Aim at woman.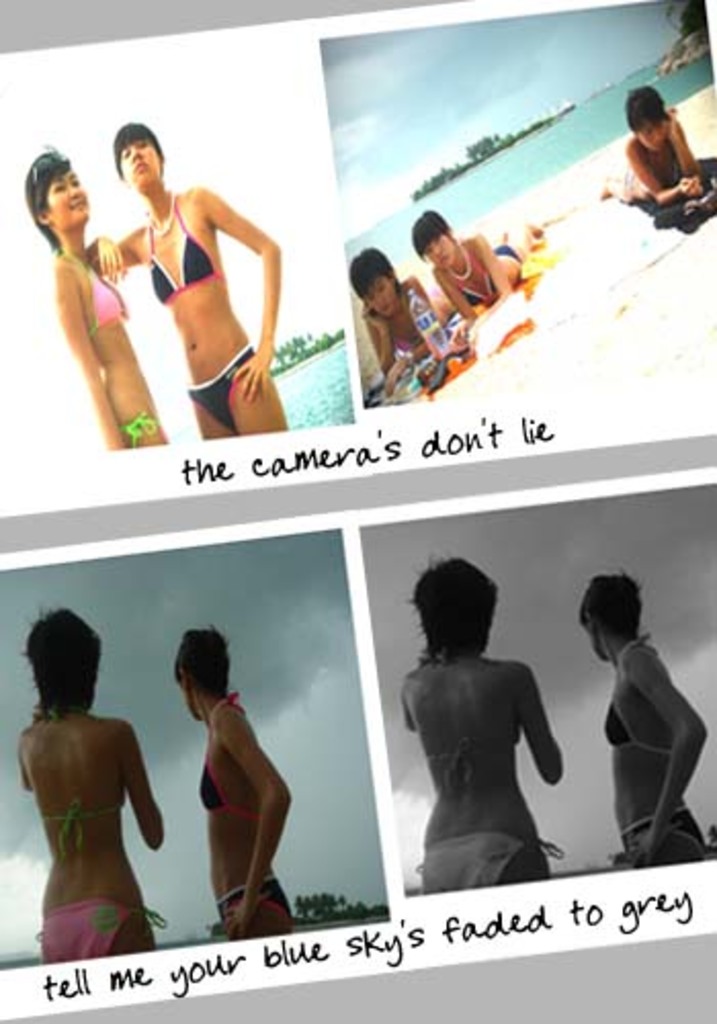
Aimed at {"x1": 594, "y1": 86, "x2": 705, "y2": 203}.
